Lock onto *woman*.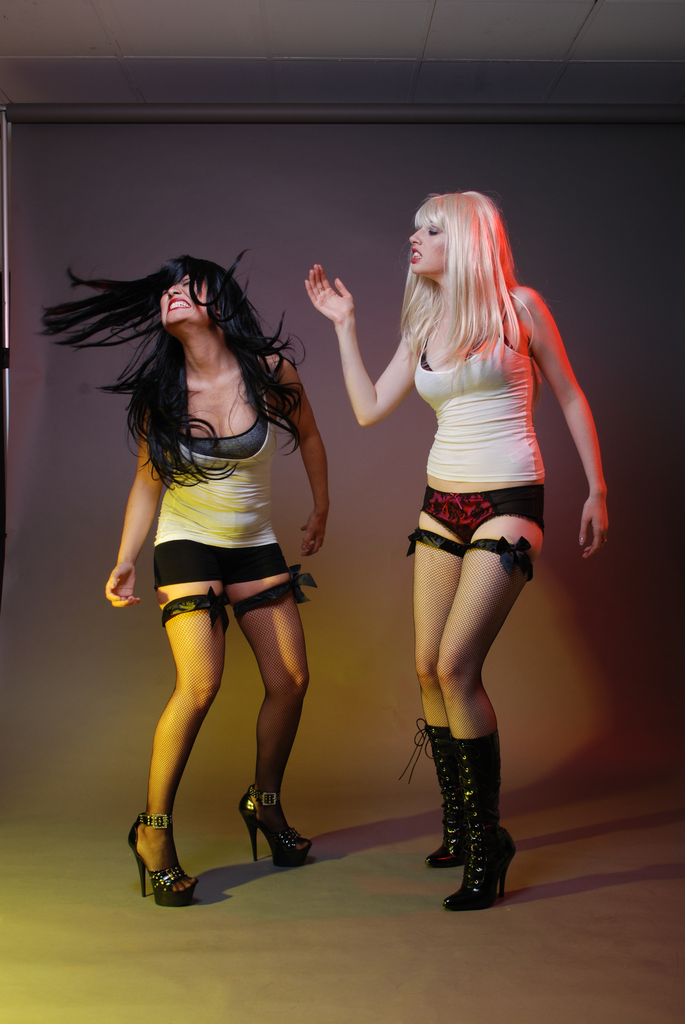
Locked: <region>73, 223, 351, 876</region>.
